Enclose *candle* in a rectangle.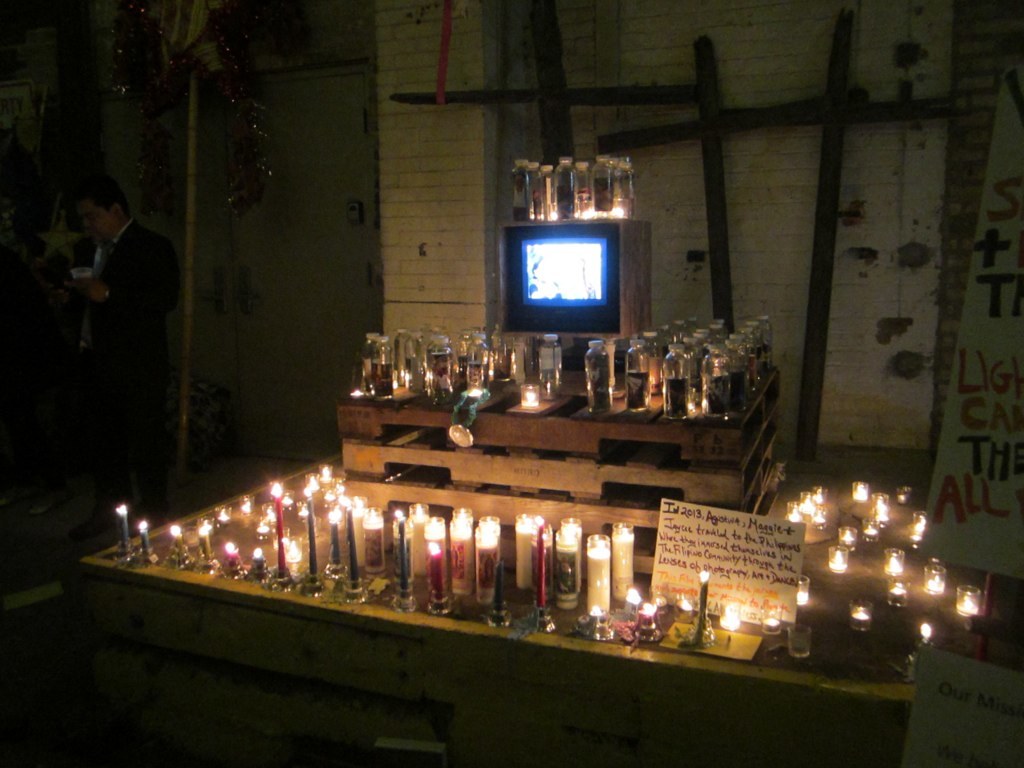
bbox=(202, 523, 211, 558).
